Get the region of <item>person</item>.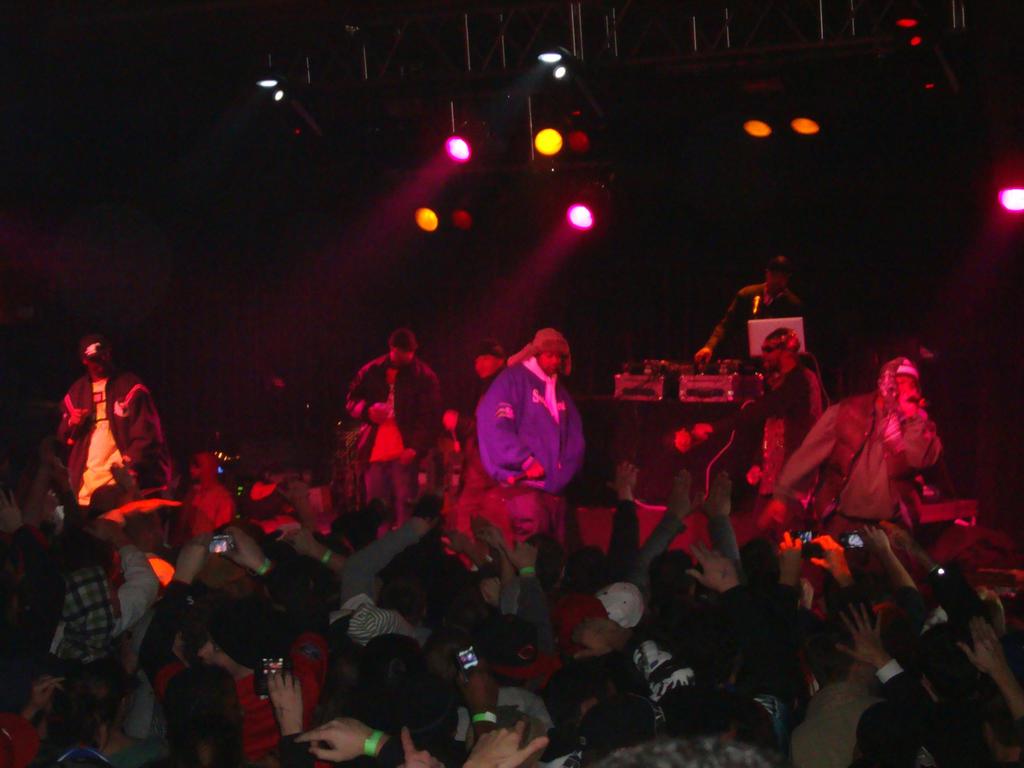
(461, 310, 591, 573).
